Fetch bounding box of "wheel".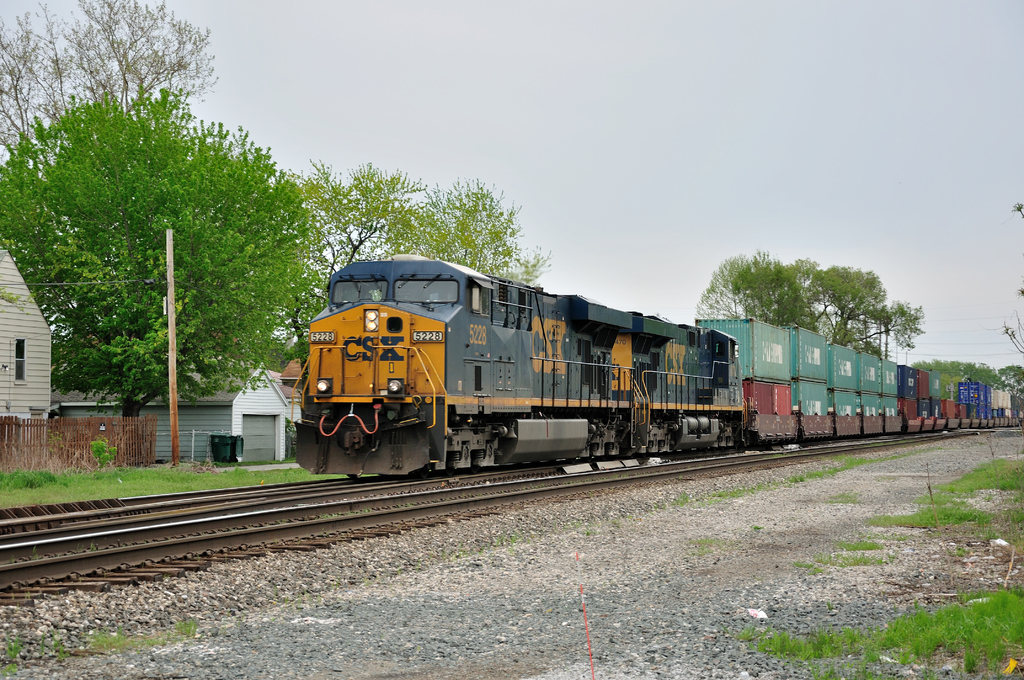
Bbox: crop(346, 476, 358, 480).
